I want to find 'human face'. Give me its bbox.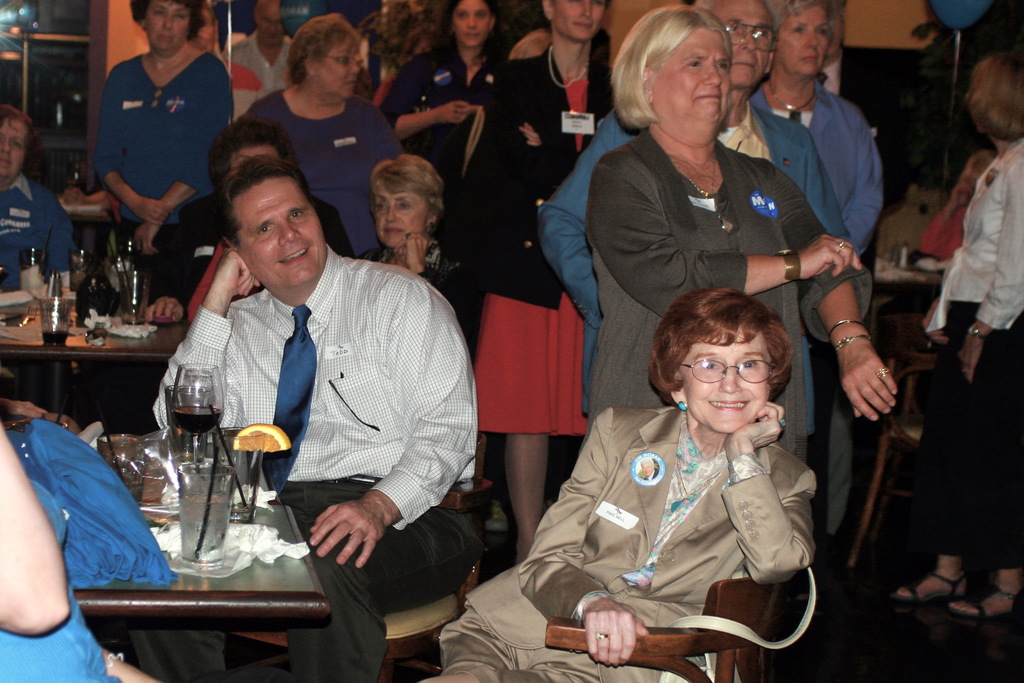
x1=148 y1=0 x2=189 y2=49.
